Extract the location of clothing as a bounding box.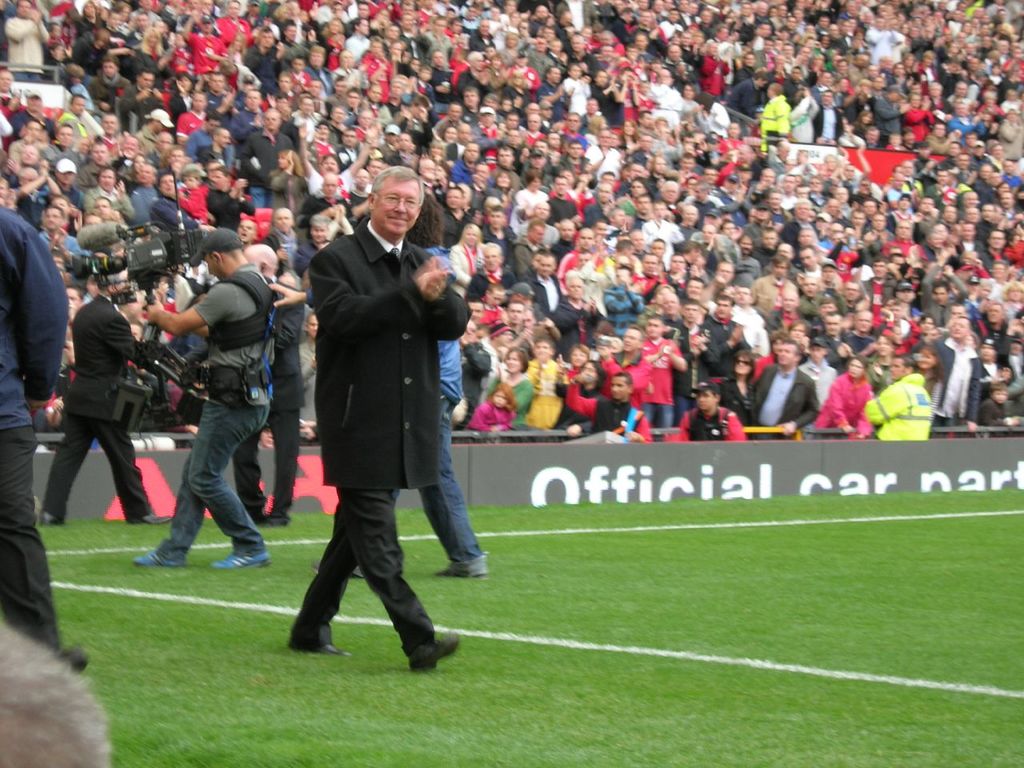
BBox(229, 263, 306, 526).
